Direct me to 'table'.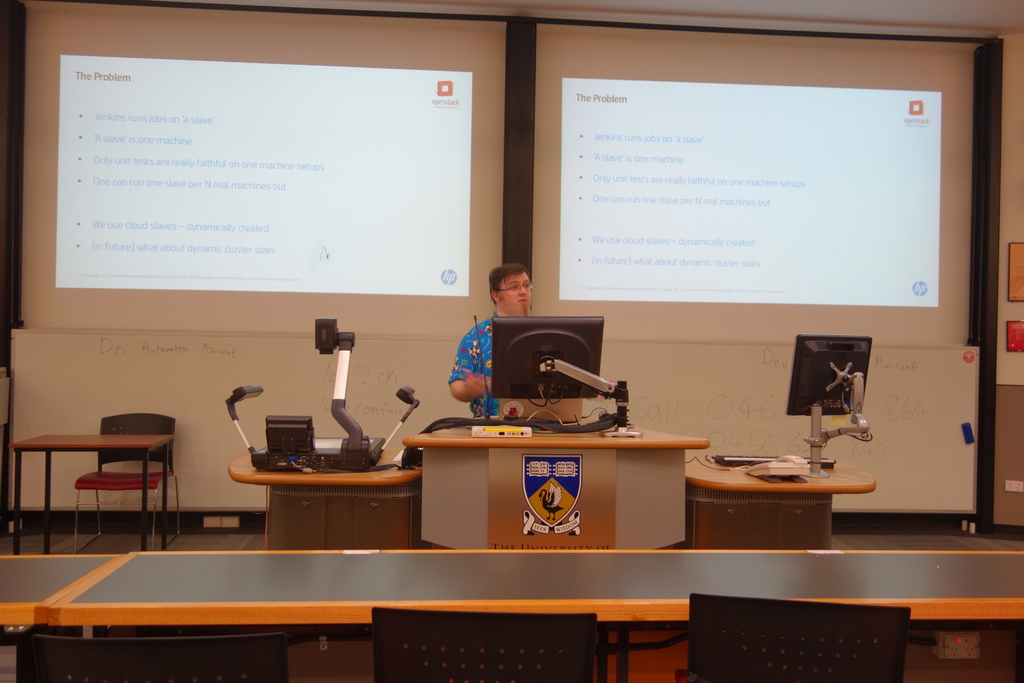
Direction: locate(9, 434, 175, 550).
